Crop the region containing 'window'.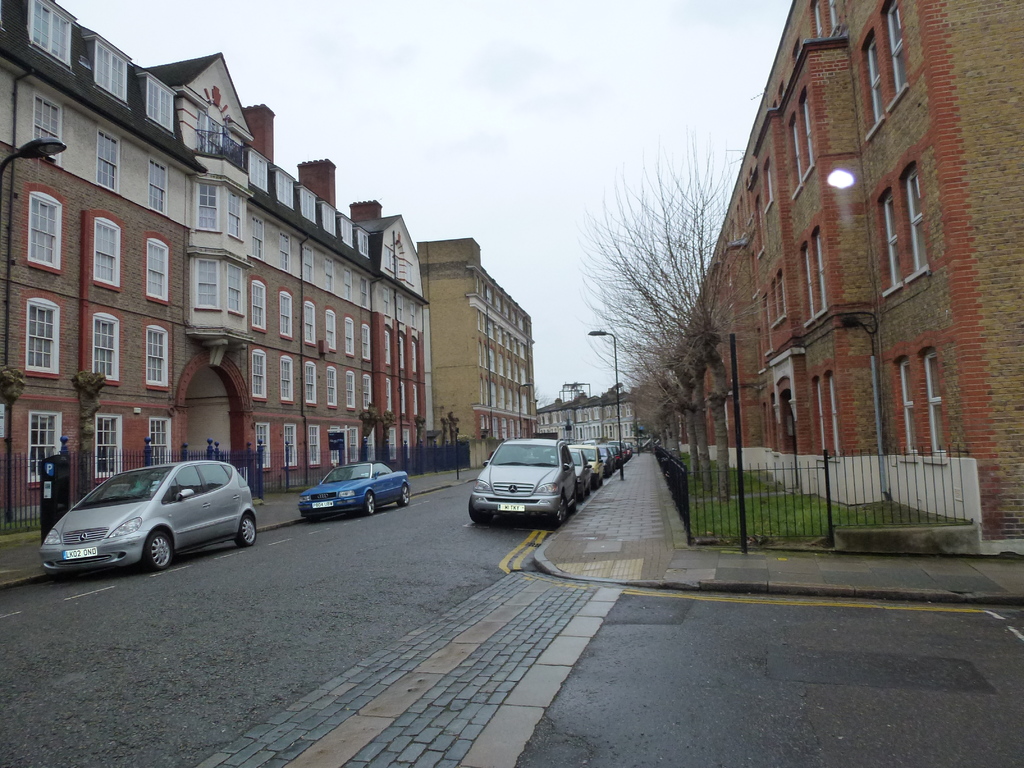
Crop region: (left=144, top=234, right=170, bottom=311).
